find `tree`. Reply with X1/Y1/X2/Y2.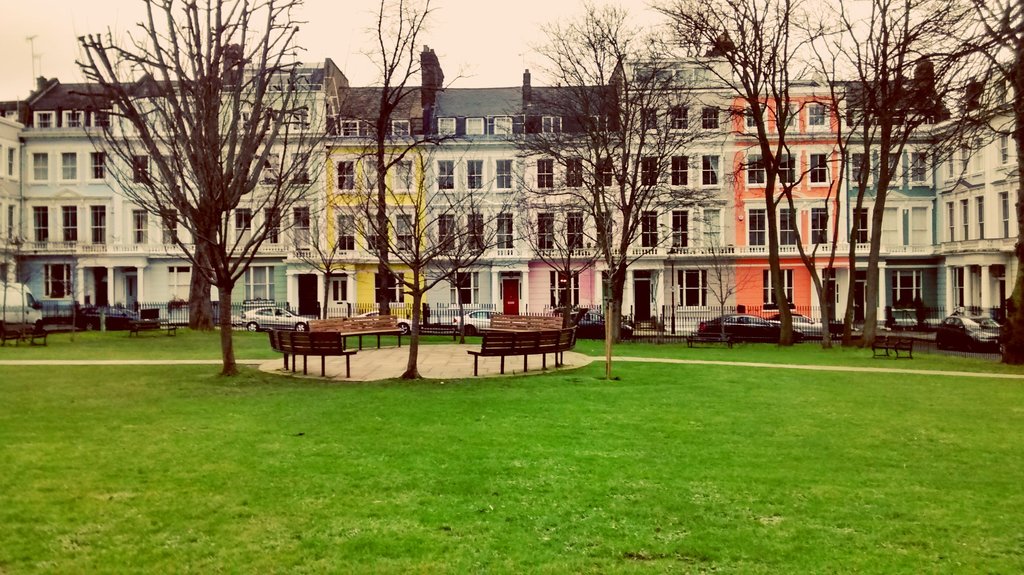
486/0/729/377.
